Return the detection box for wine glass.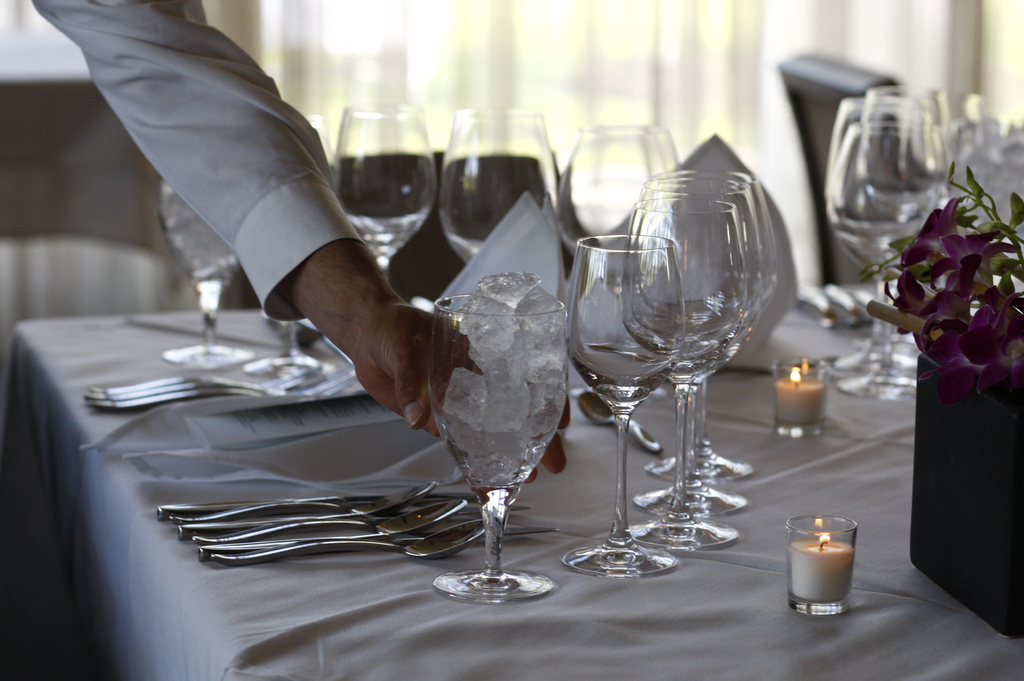
<bbox>329, 109, 436, 276</bbox>.
